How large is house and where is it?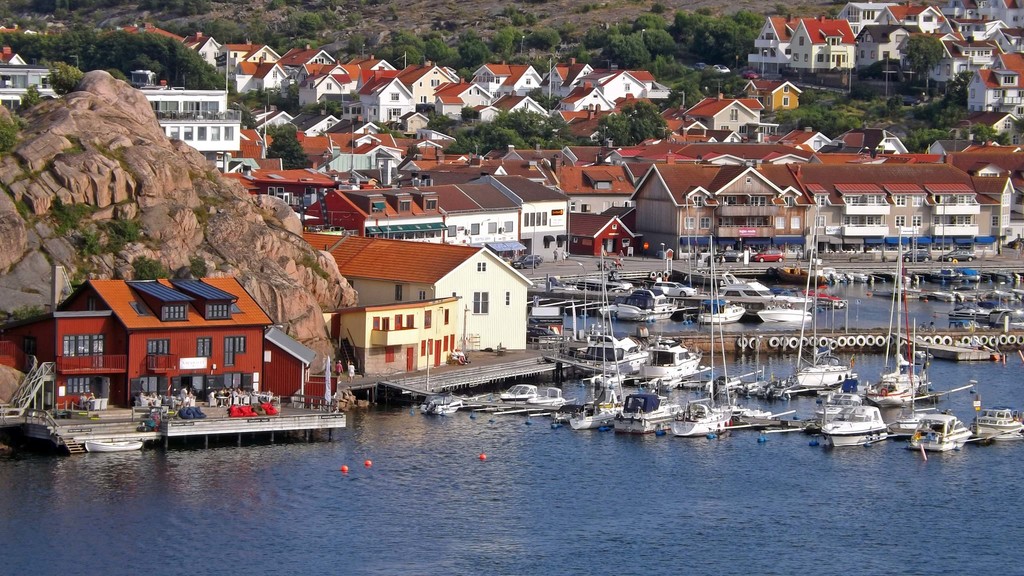
Bounding box: box(0, 47, 54, 109).
